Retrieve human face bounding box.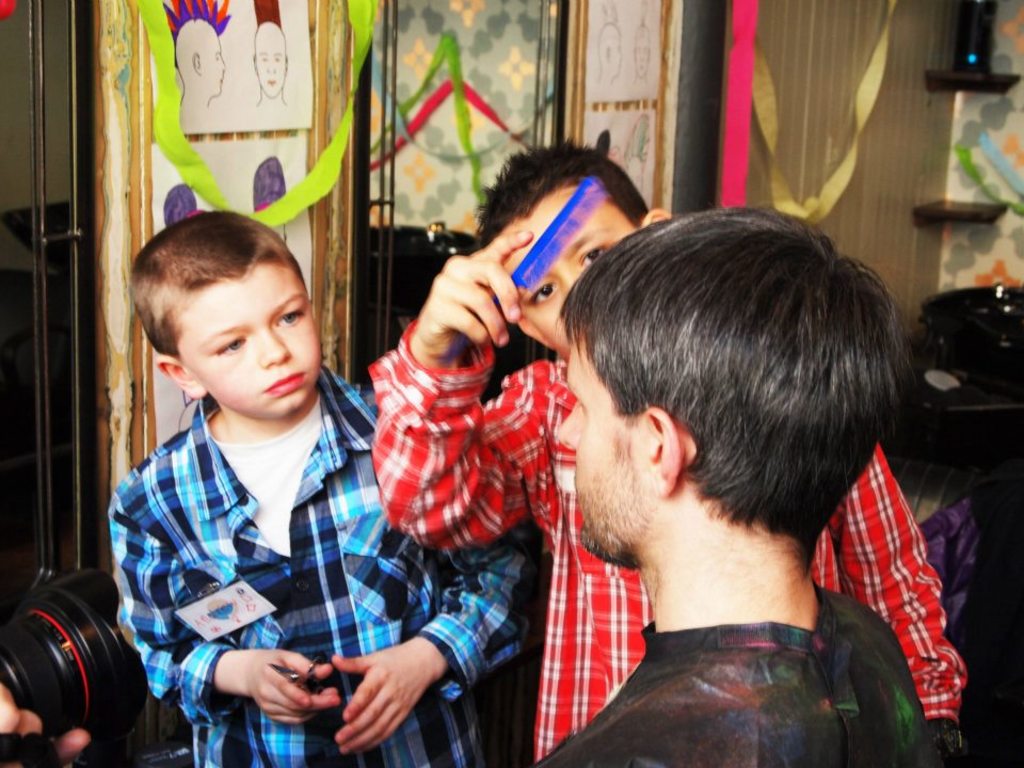
Bounding box: {"x1": 560, "y1": 325, "x2": 657, "y2": 545}.
